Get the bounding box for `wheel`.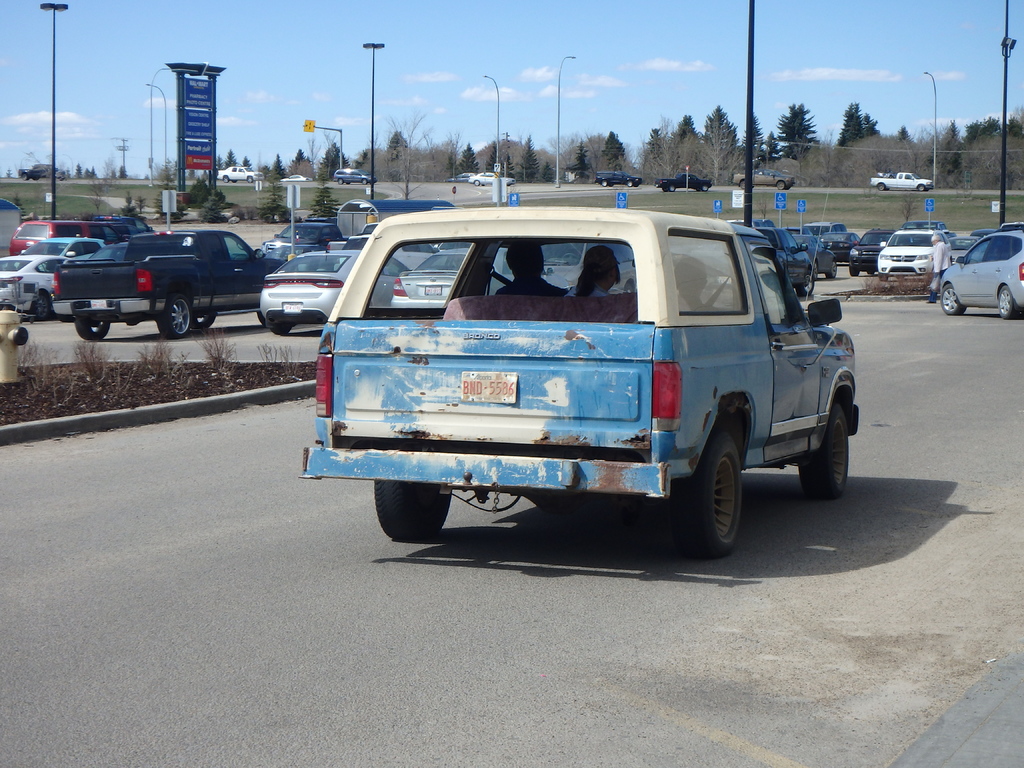
rect(877, 182, 886, 192).
